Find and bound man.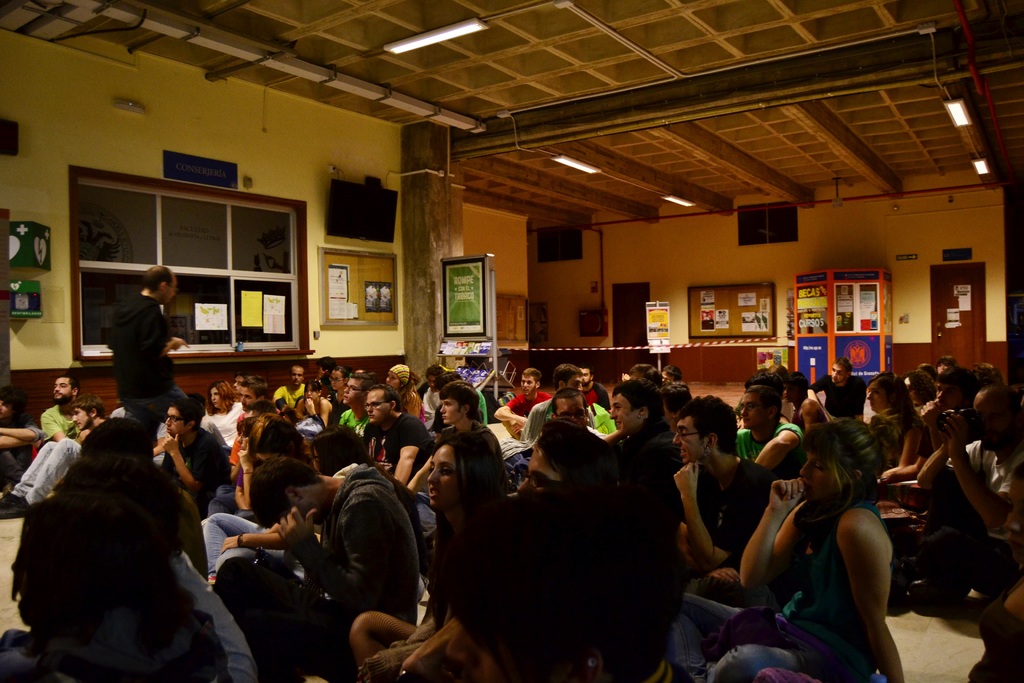
Bound: (576, 367, 611, 411).
